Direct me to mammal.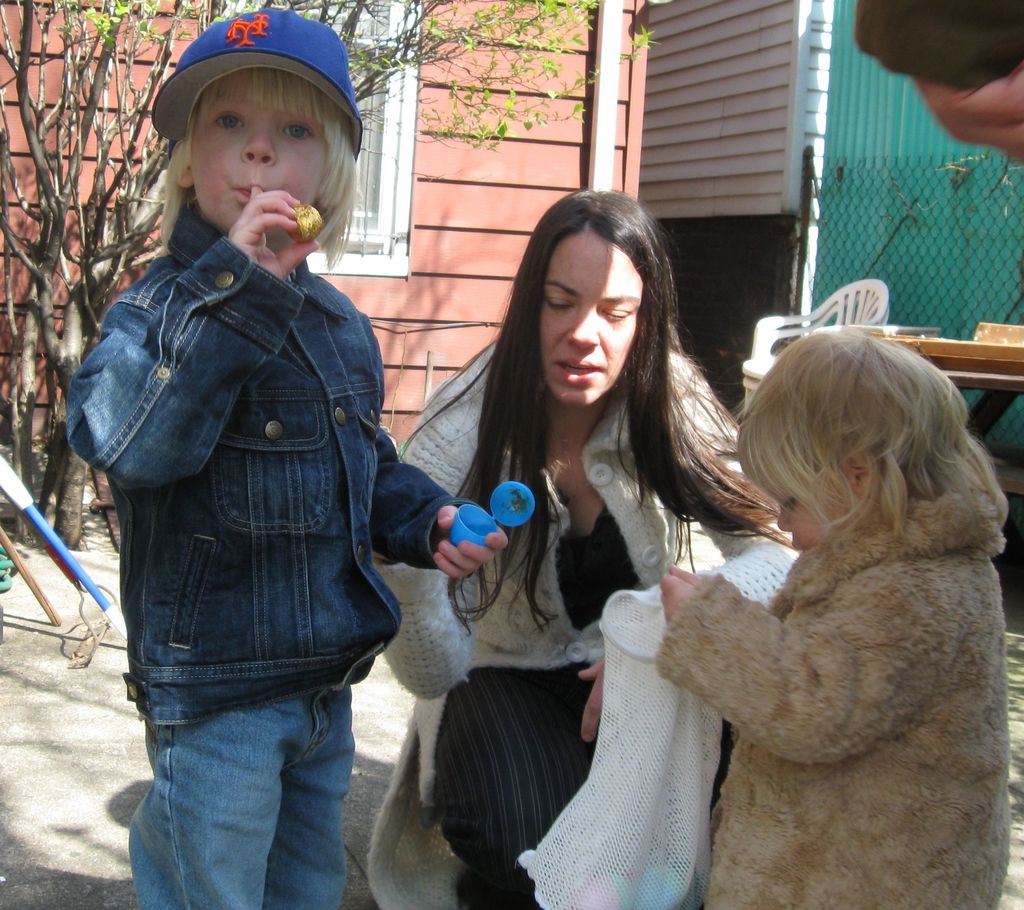
Direction: Rect(658, 328, 1014, 909).
